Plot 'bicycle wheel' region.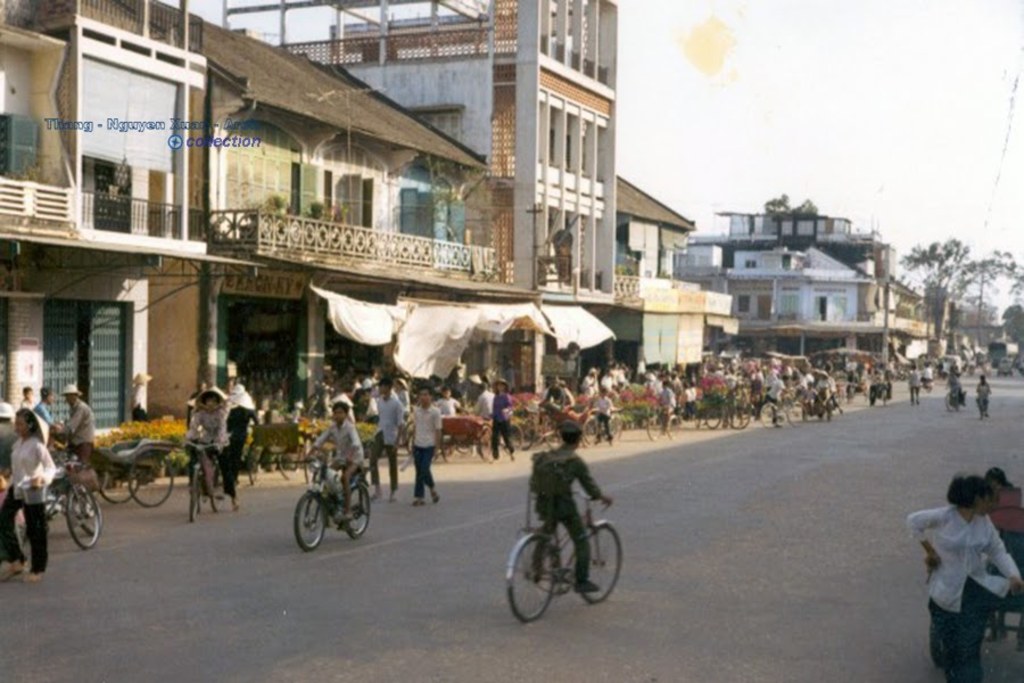
Plotted at [left=437, top=433, right=453, bottom=469].
